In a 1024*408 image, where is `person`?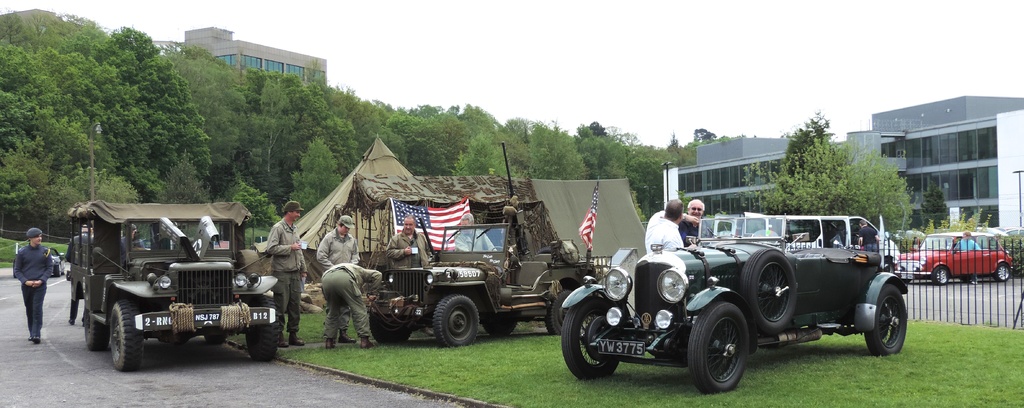
bbox(248, 202, 293, 352).
